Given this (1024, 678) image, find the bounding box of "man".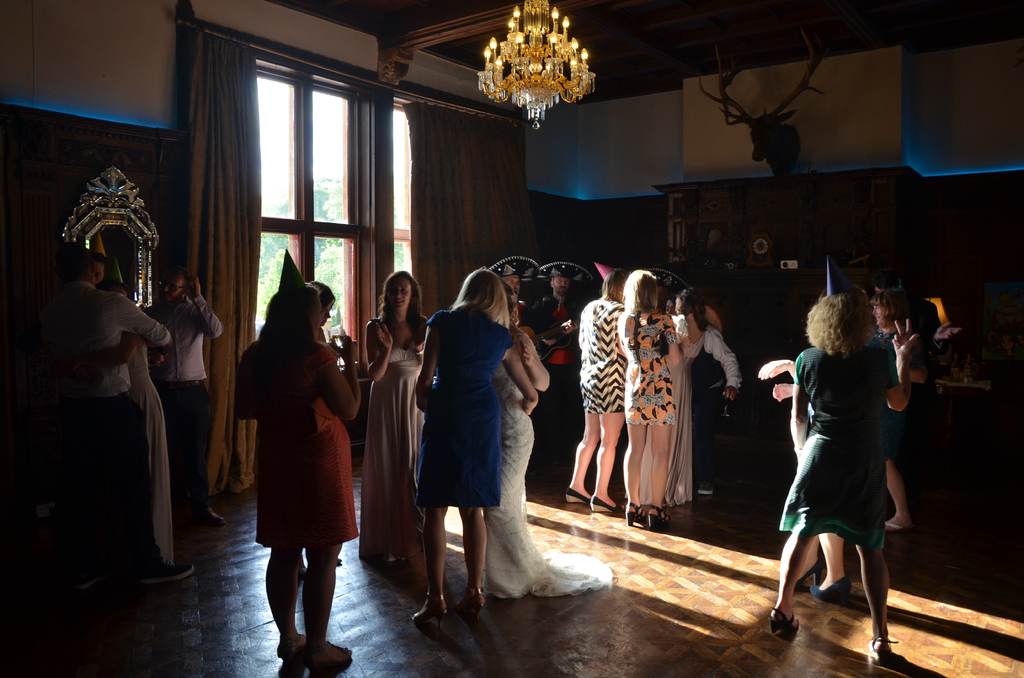
[23, 244, 196, 590].
